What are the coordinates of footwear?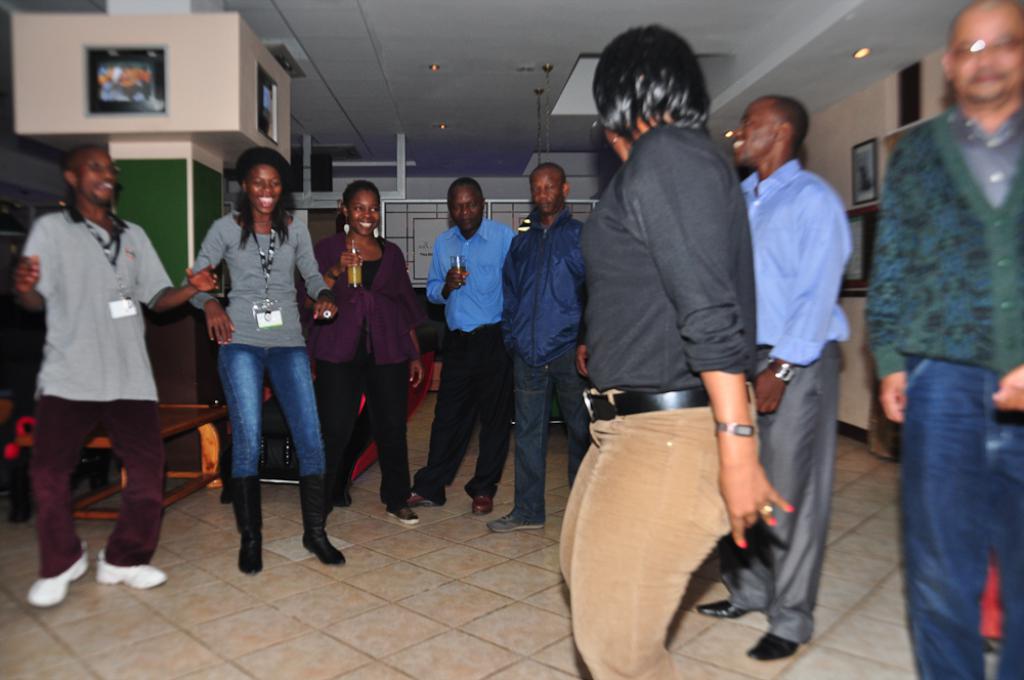
bbox(406, 488, 437, 506).
